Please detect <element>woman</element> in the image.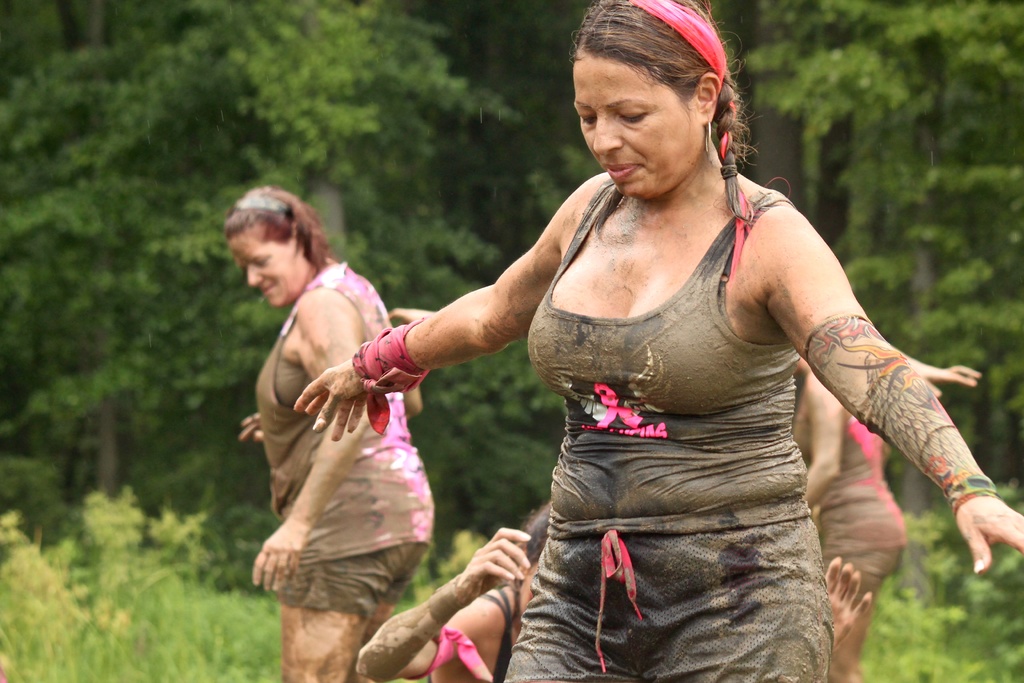
[x1=319, y1=49, x2=984, y2=666].
